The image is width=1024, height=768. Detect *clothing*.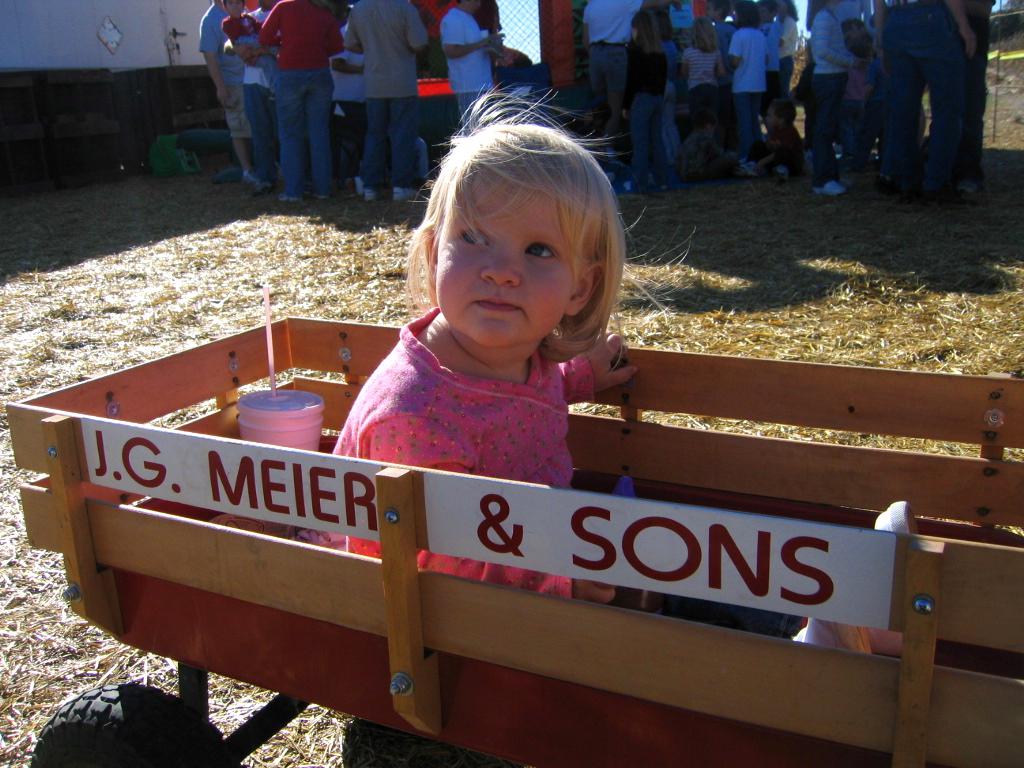
Detection: [x1=246, y1=92, x2=278, y2=179].
